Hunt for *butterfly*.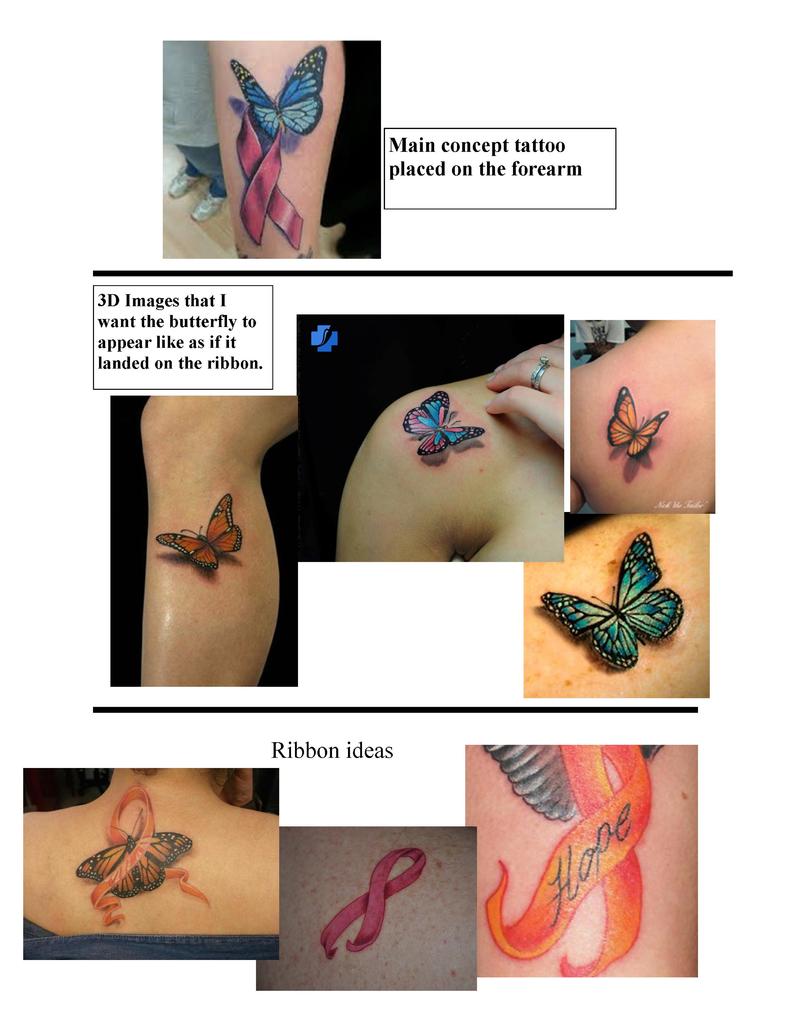
Hunted down at left=68, top=831, right=201, bottom=896.
